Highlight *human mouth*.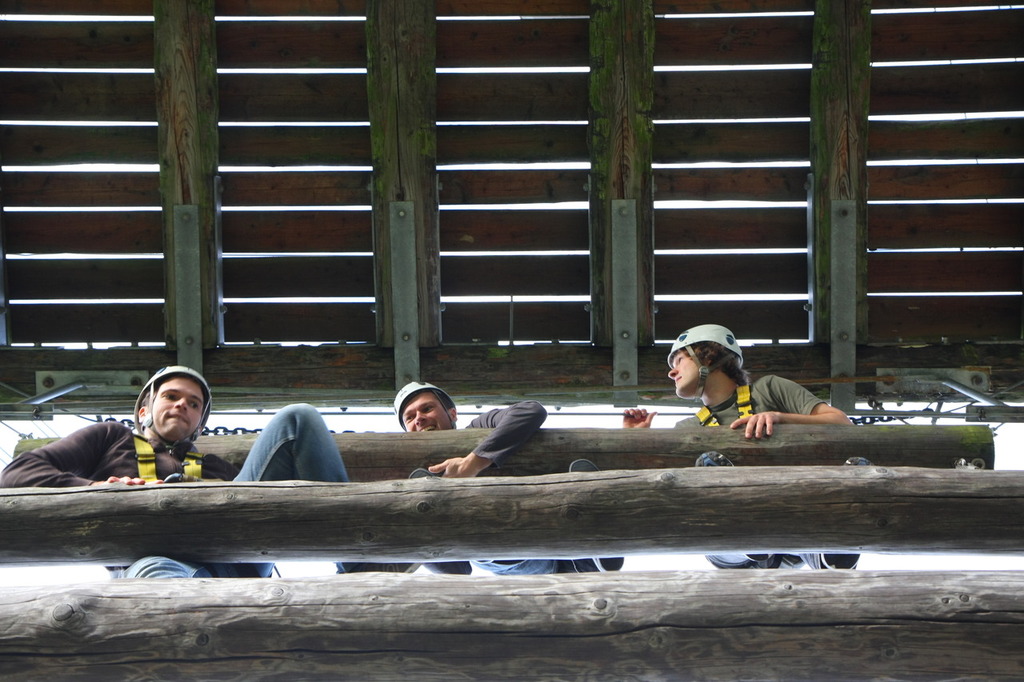
Highlighted region: {"x1": 416, "y1": 423, "x2": 432, "y2": 433}.
